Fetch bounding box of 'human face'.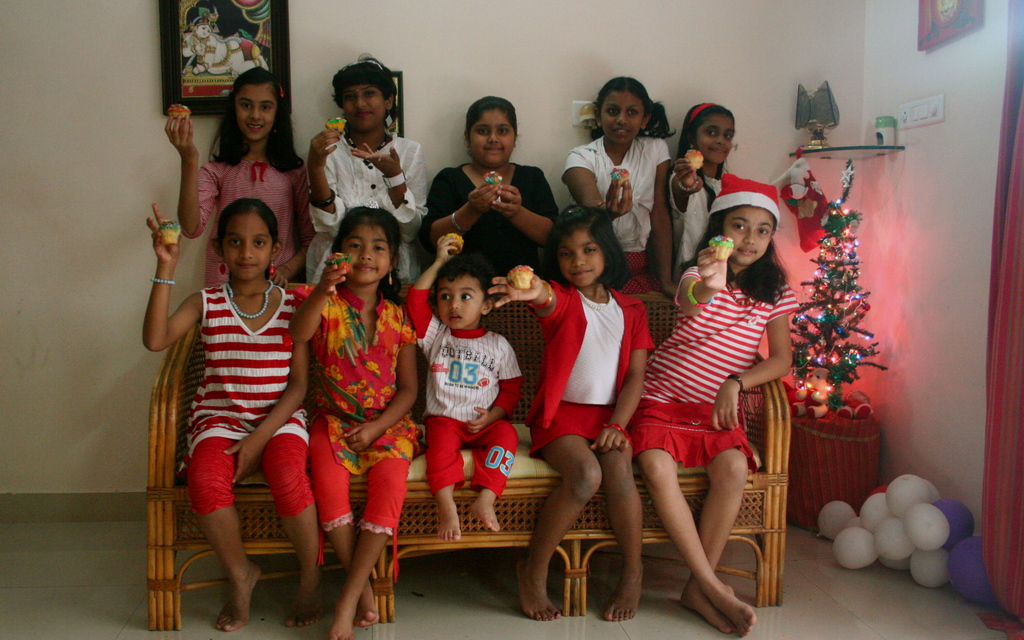
Bbox: left=338, top=219, right=394, bottom=286.
